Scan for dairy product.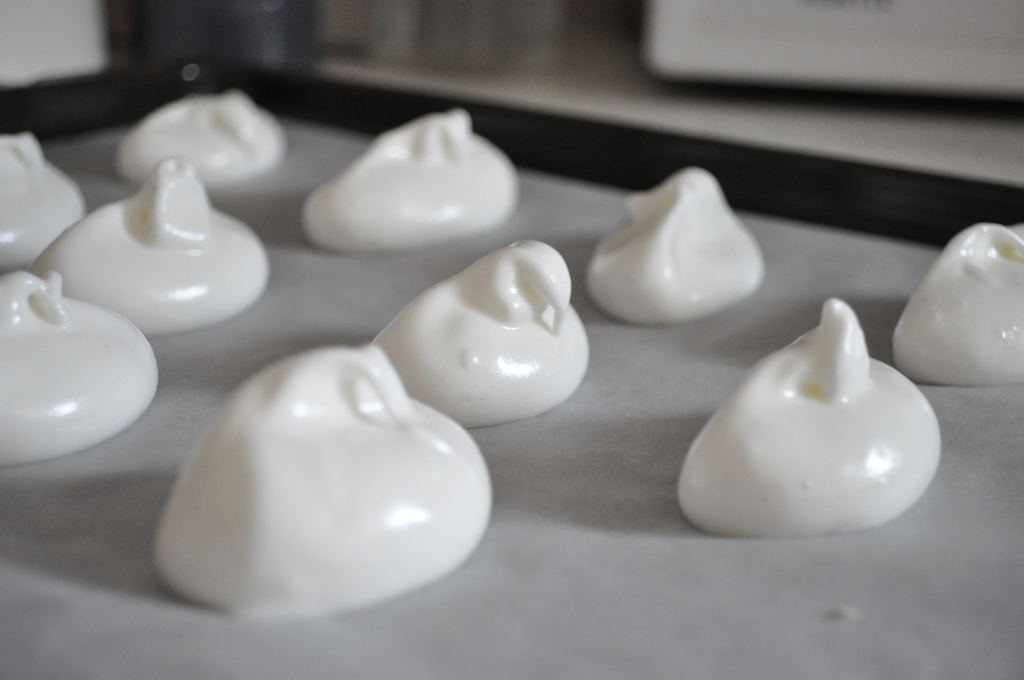
Scan result: rect(579, 158, 771, 336).
